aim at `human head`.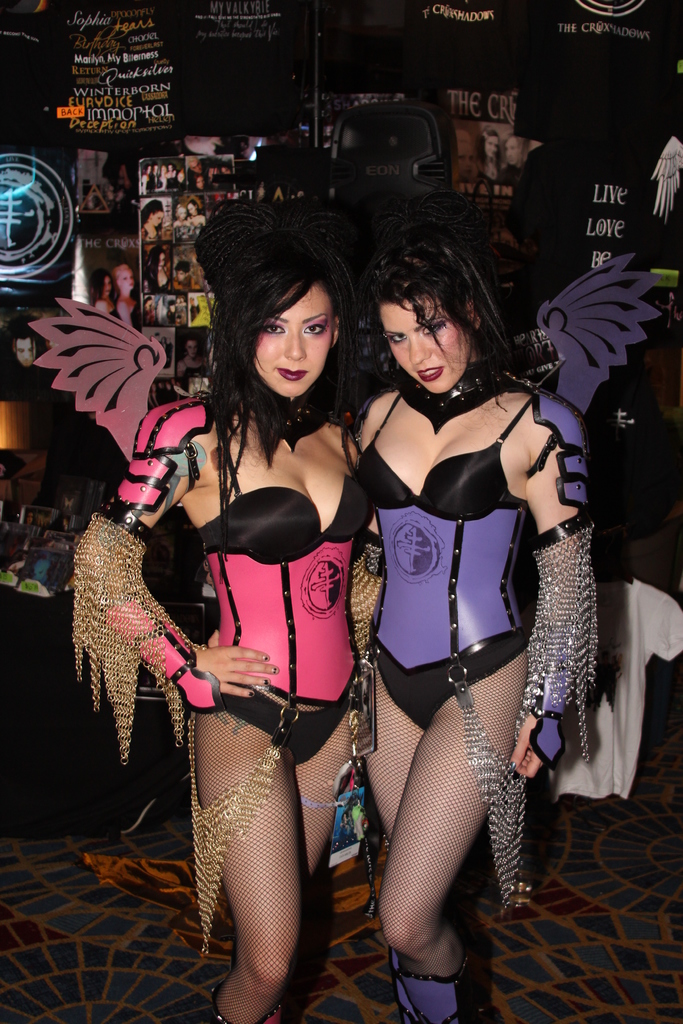
Aimed at locate(145, 242, 167, 270).
